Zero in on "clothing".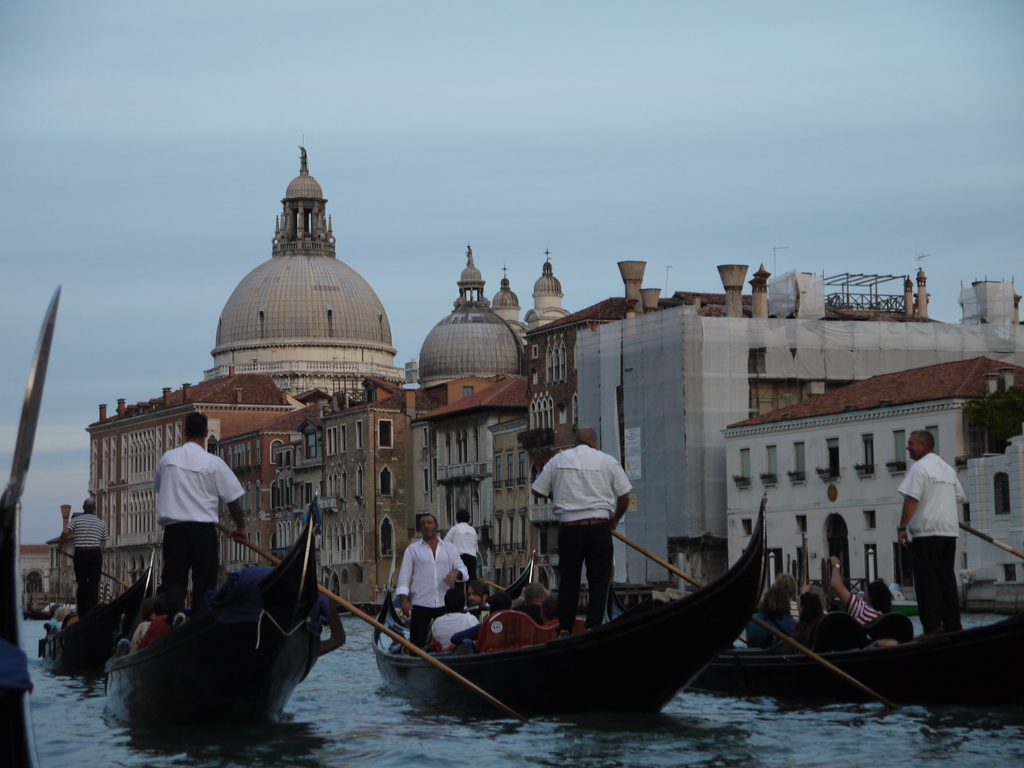
Zeroed in: left=532, top=438, right=635, bottom=627.
